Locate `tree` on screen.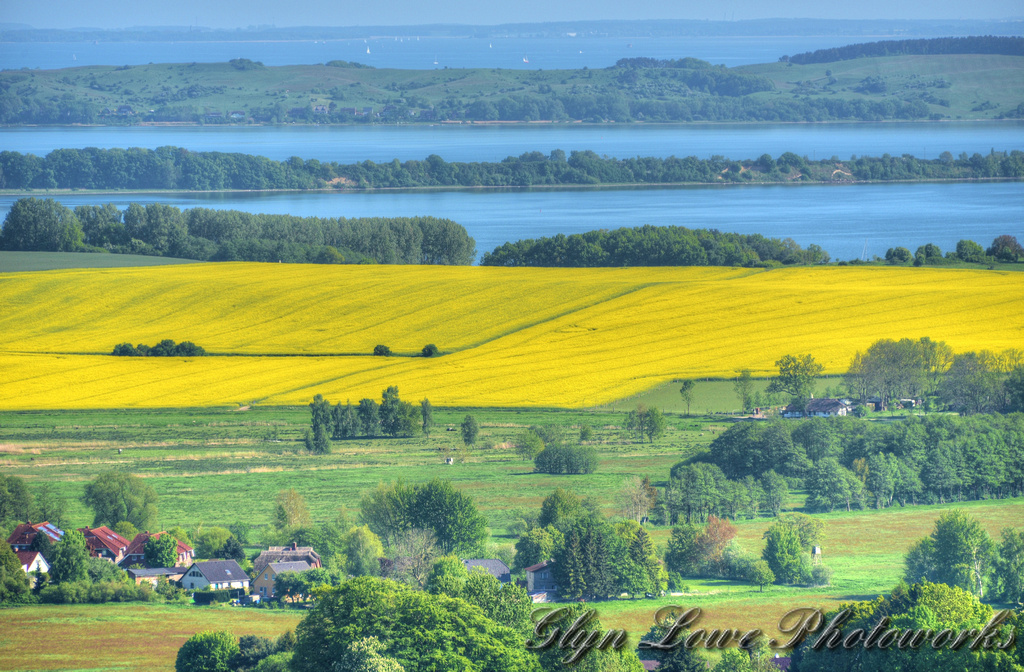
On screen at 662:511:775:589.
